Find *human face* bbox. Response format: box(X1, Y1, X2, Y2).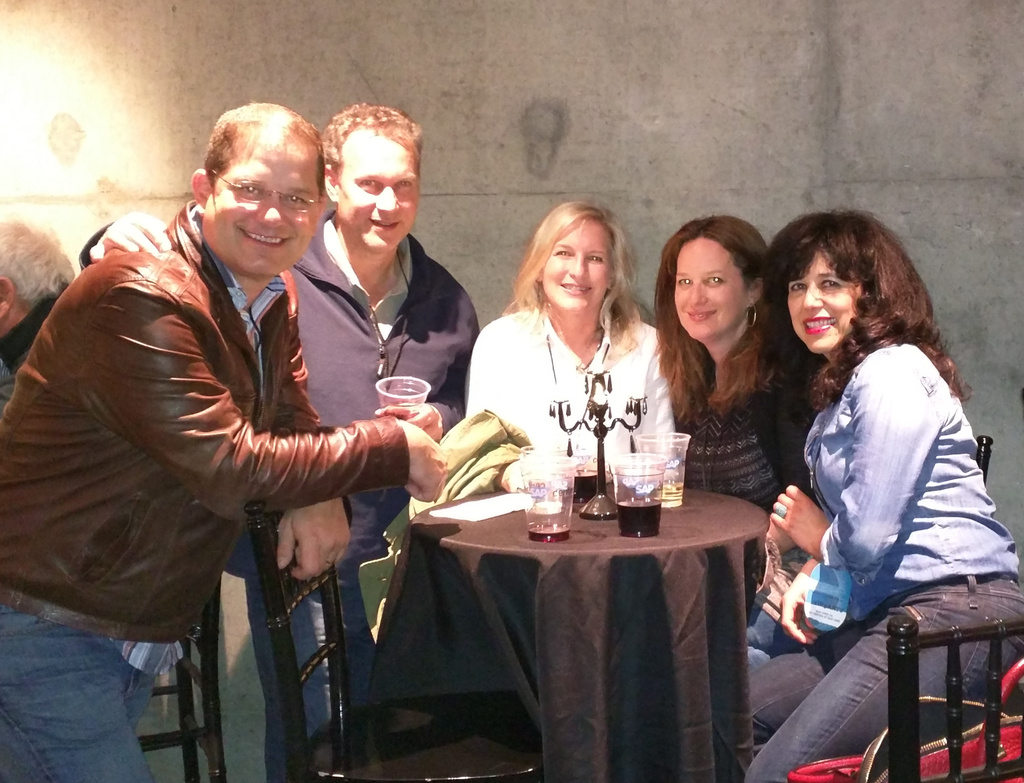
box(676, 234, 746, 342).
